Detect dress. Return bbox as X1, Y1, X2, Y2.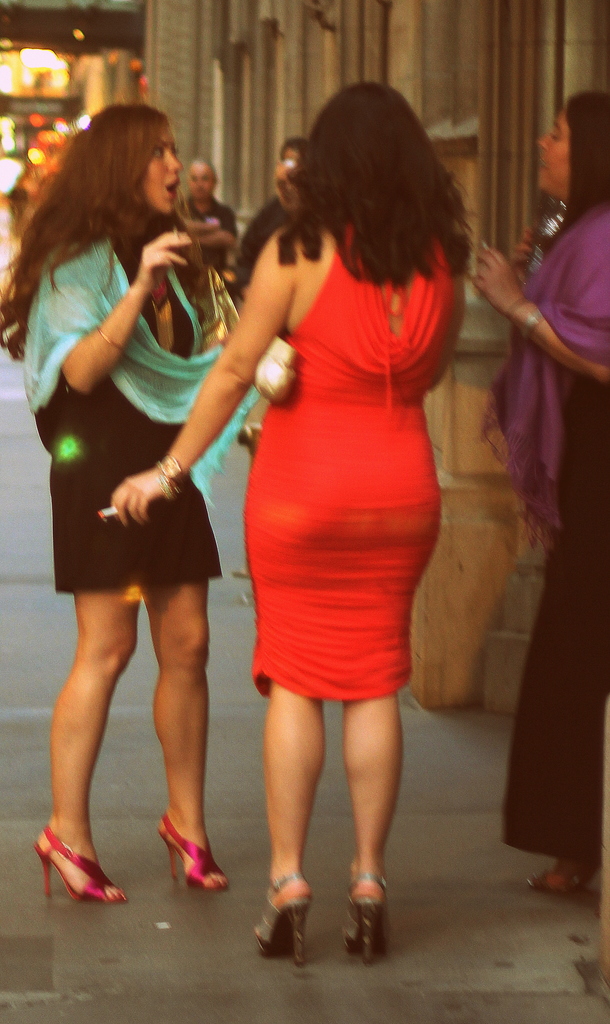
240, 228, 446, 714.
